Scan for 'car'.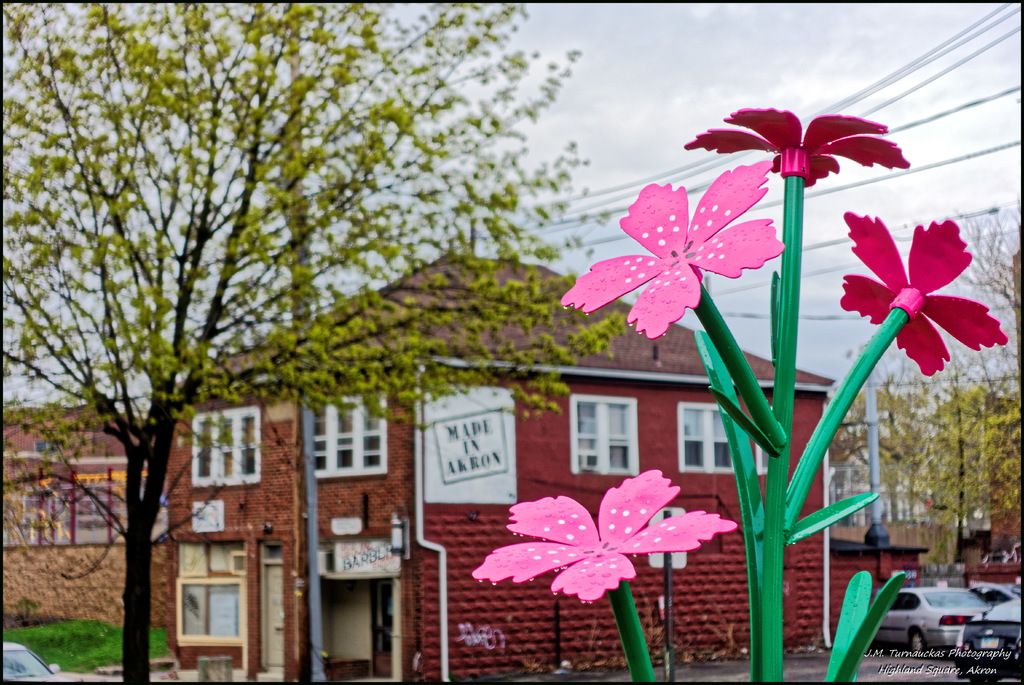
Scan result: {"x1": 865, "y1": 586, "x2": 989, "y2": 657}.
